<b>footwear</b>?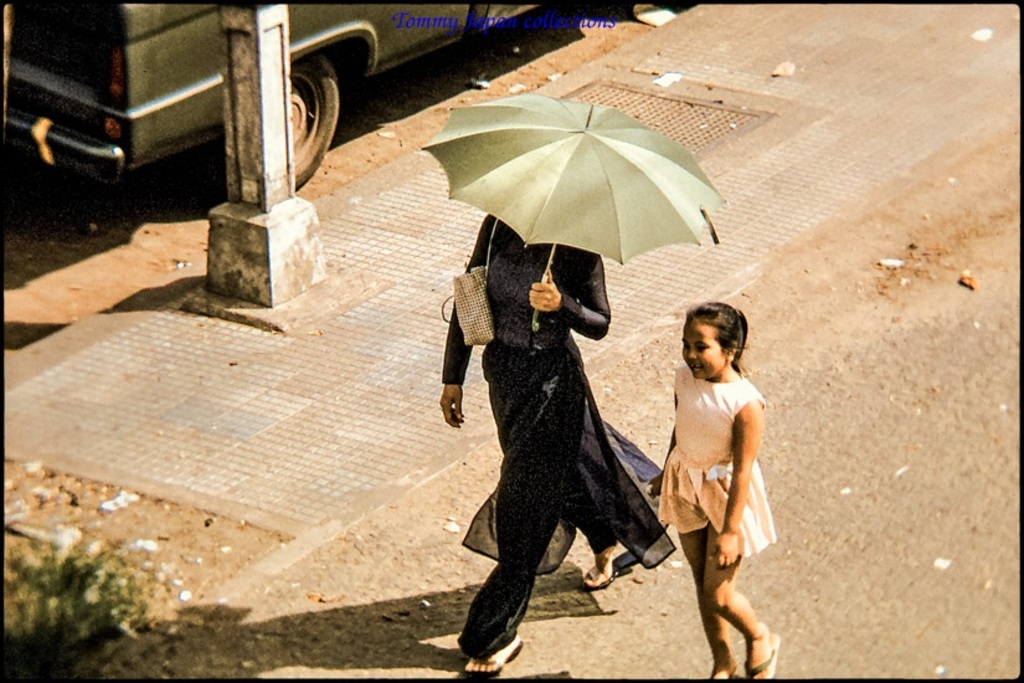
l=460, t=638, r=523, b=676
